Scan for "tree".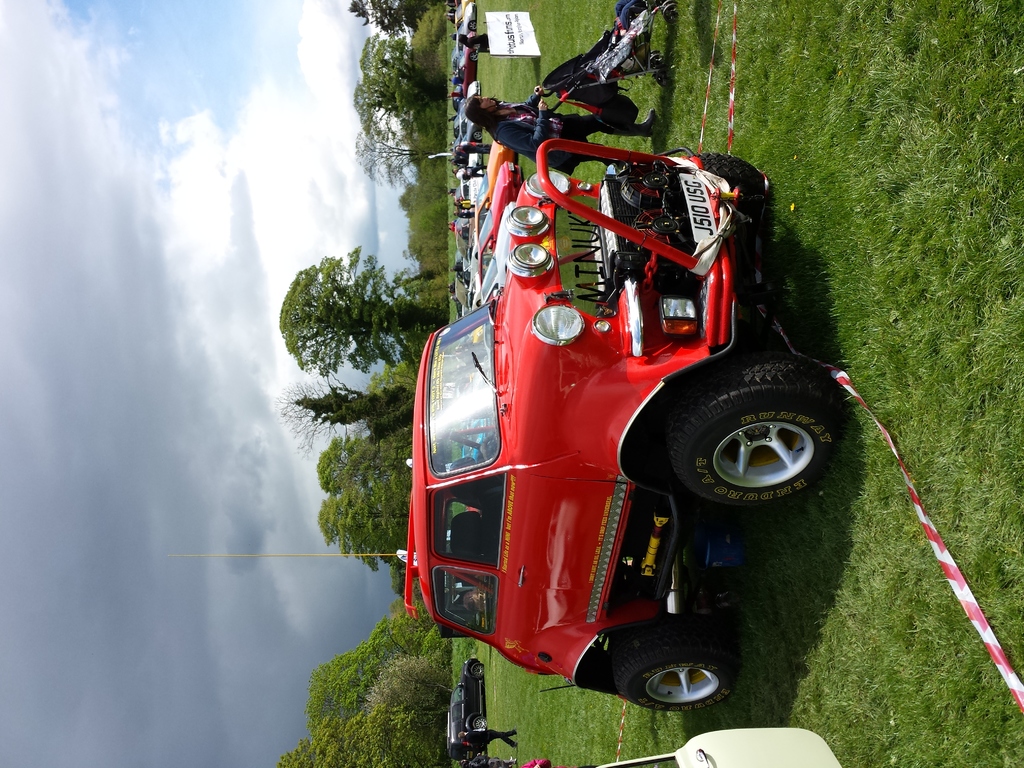
Scan result: (317,430,420,598).
